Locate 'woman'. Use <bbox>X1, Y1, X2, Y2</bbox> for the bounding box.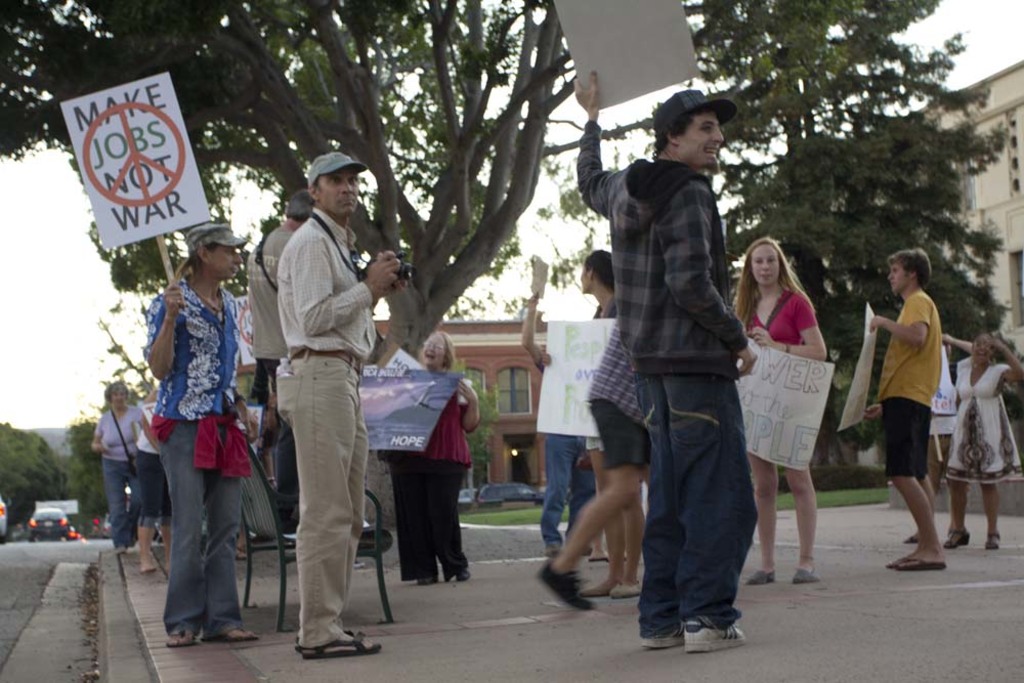
<bbox>746, 247, 854, 572</bbox>.
